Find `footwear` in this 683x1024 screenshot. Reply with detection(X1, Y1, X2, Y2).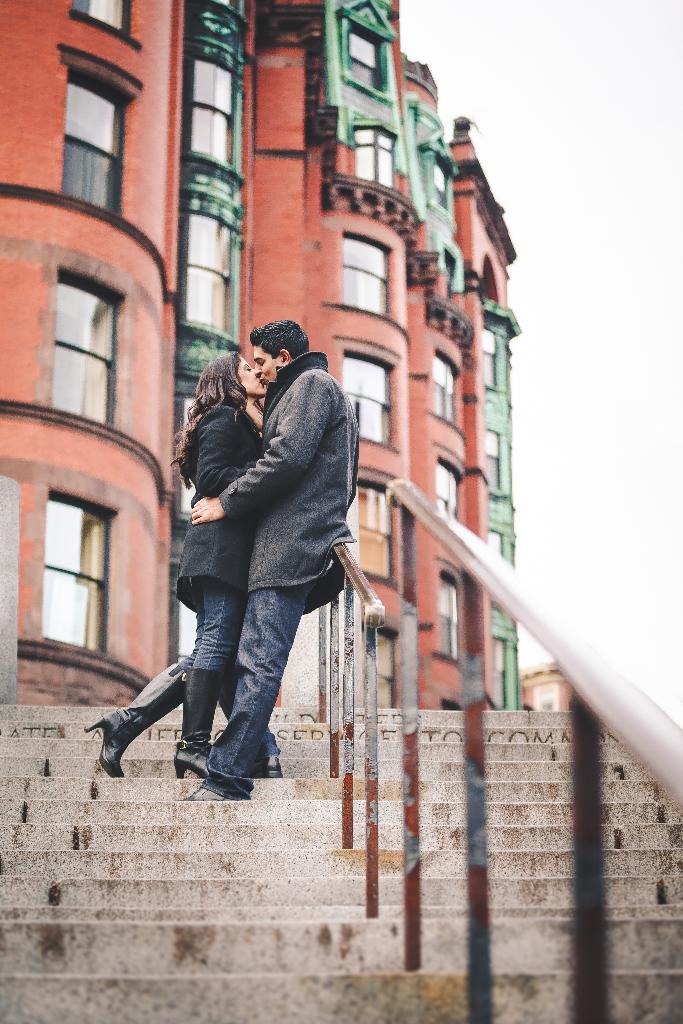
detection(172, 744, 214, 779).
